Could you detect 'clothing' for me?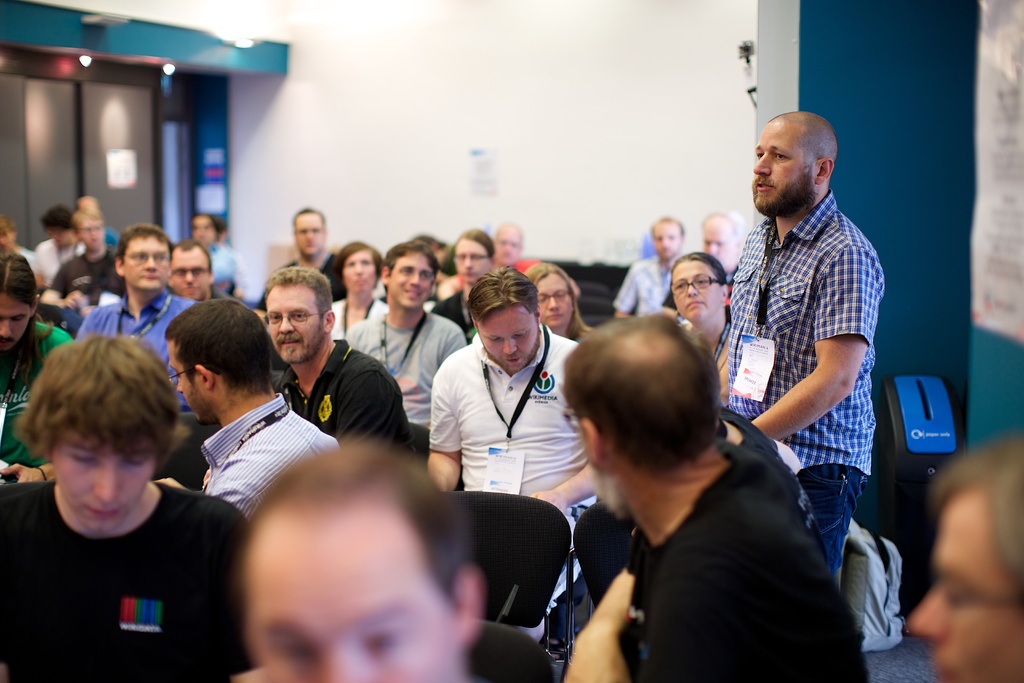
Detection result: select_region(621, 456, 868, 682).
